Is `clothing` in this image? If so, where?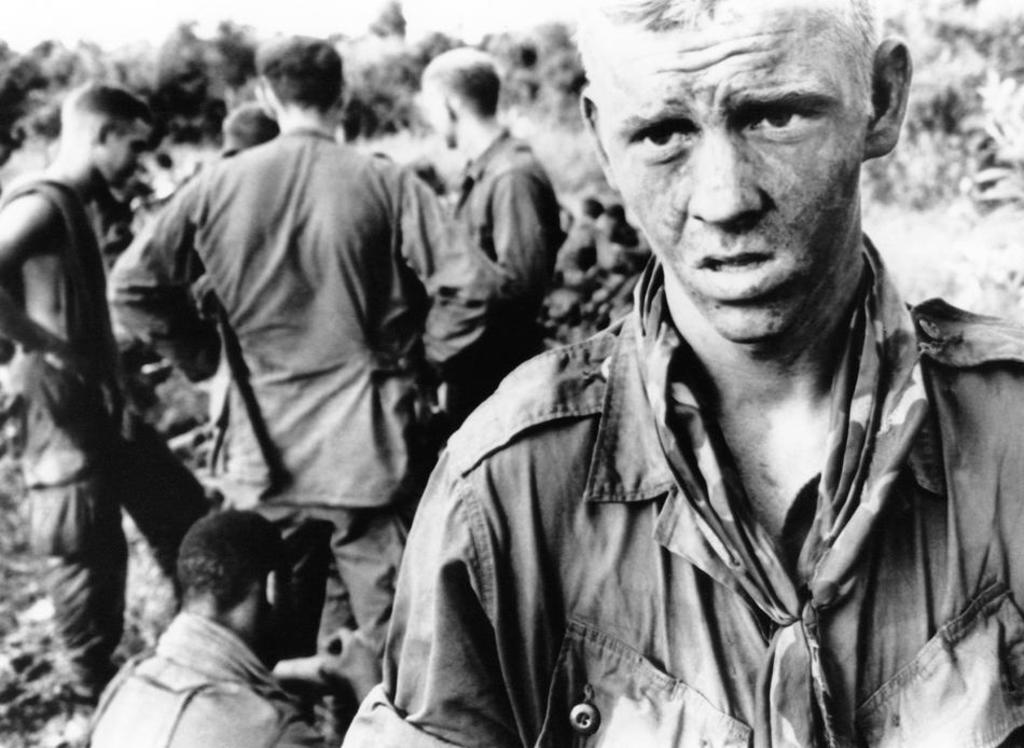
Yes, at select_region(342, 228, 1023, 747).
